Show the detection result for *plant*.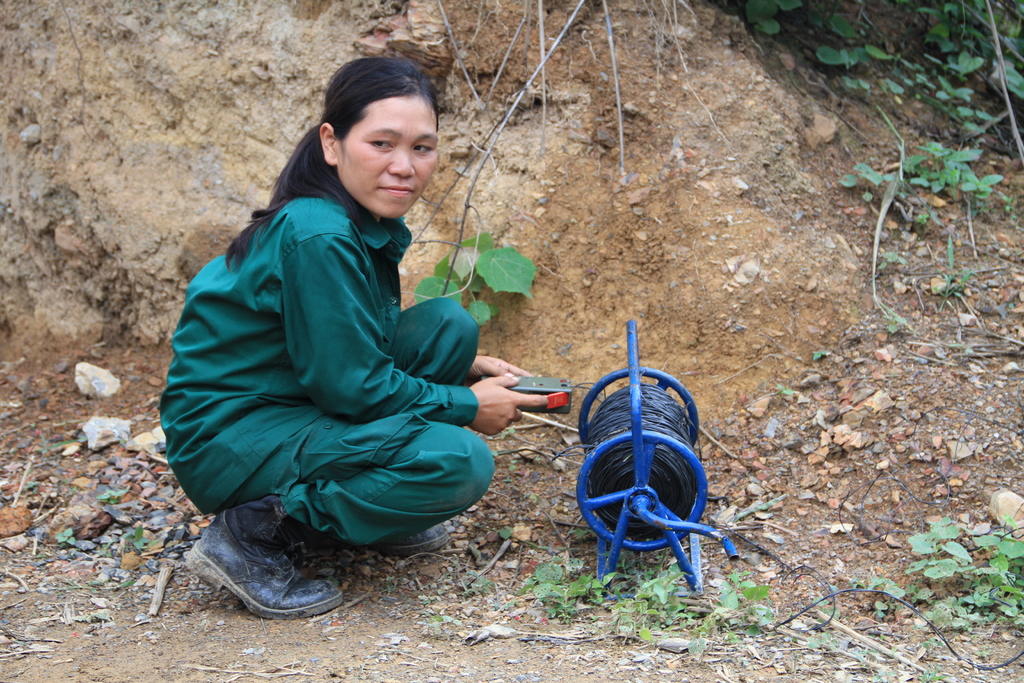
(60, 523, 79, 547).
